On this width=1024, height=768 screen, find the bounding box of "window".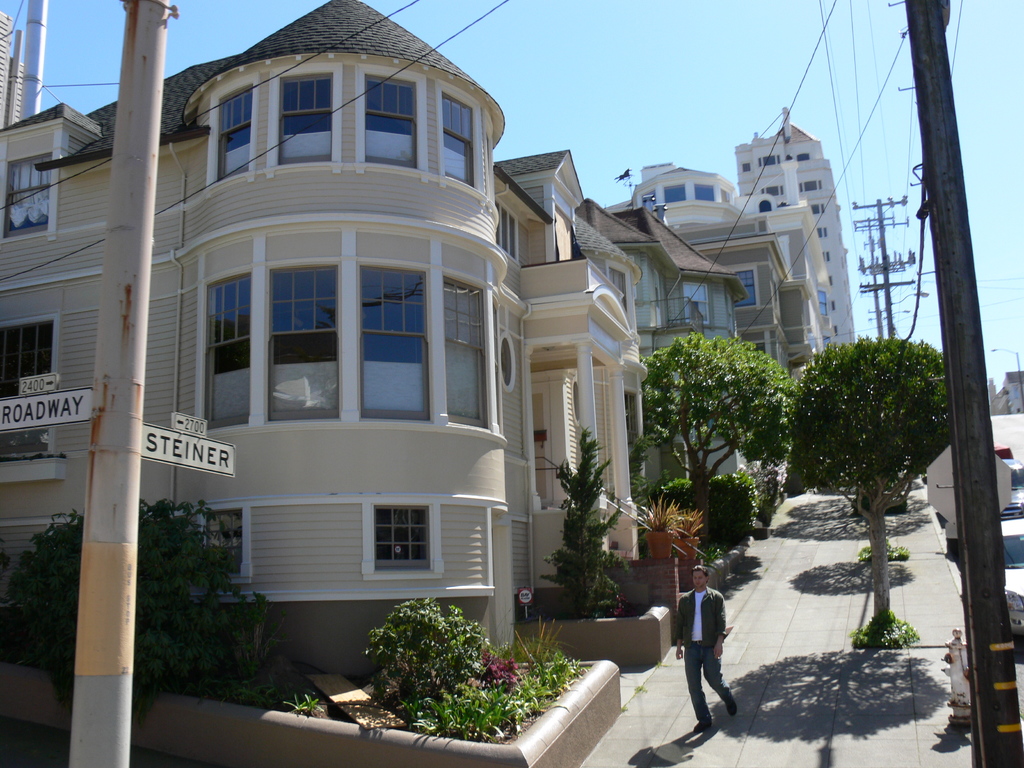
Bounding box: (273,71,334,169).
